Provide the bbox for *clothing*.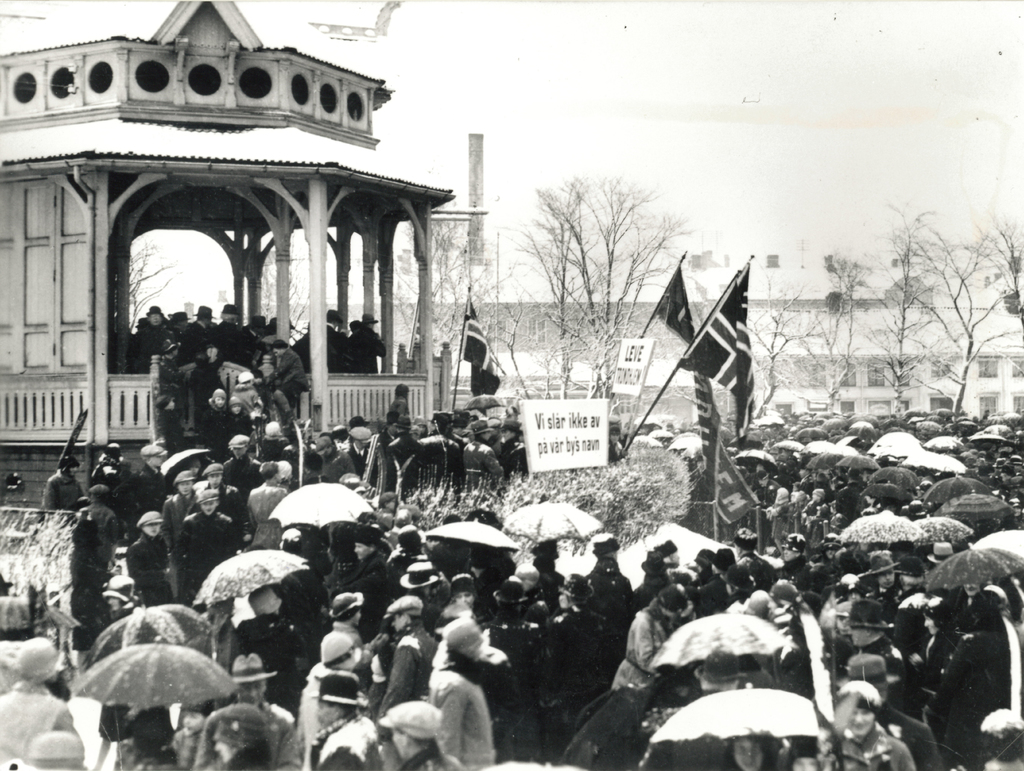
543, 606, 611, 680.
